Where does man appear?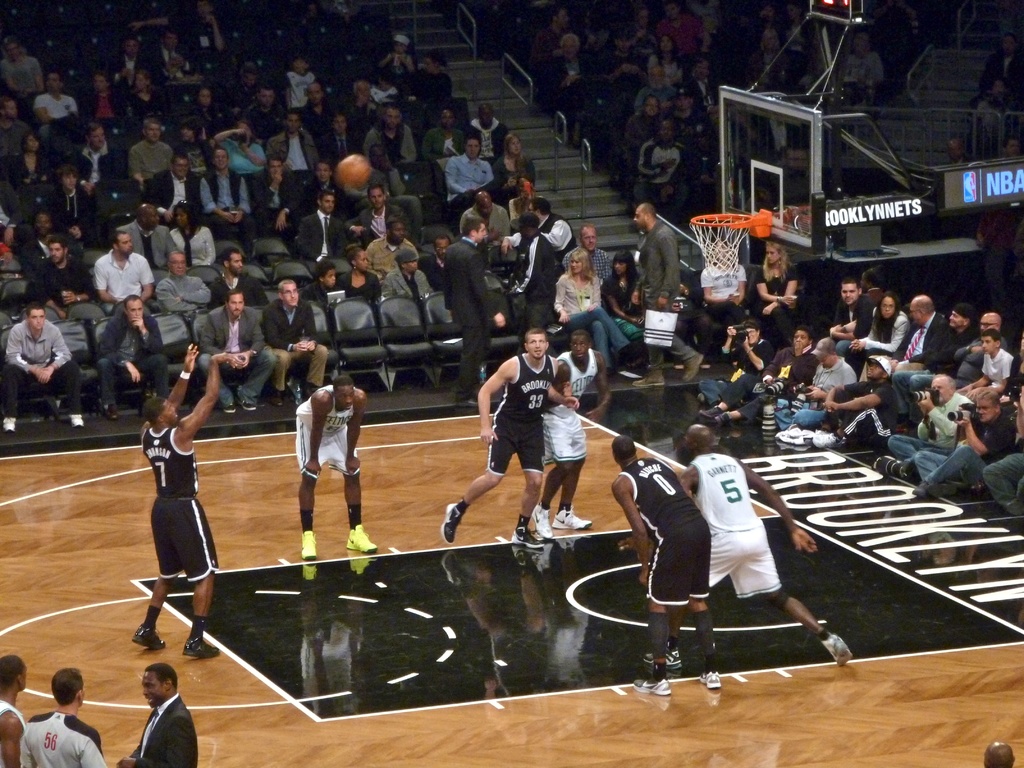
Appears at crop(209, 246, 268, 308).
